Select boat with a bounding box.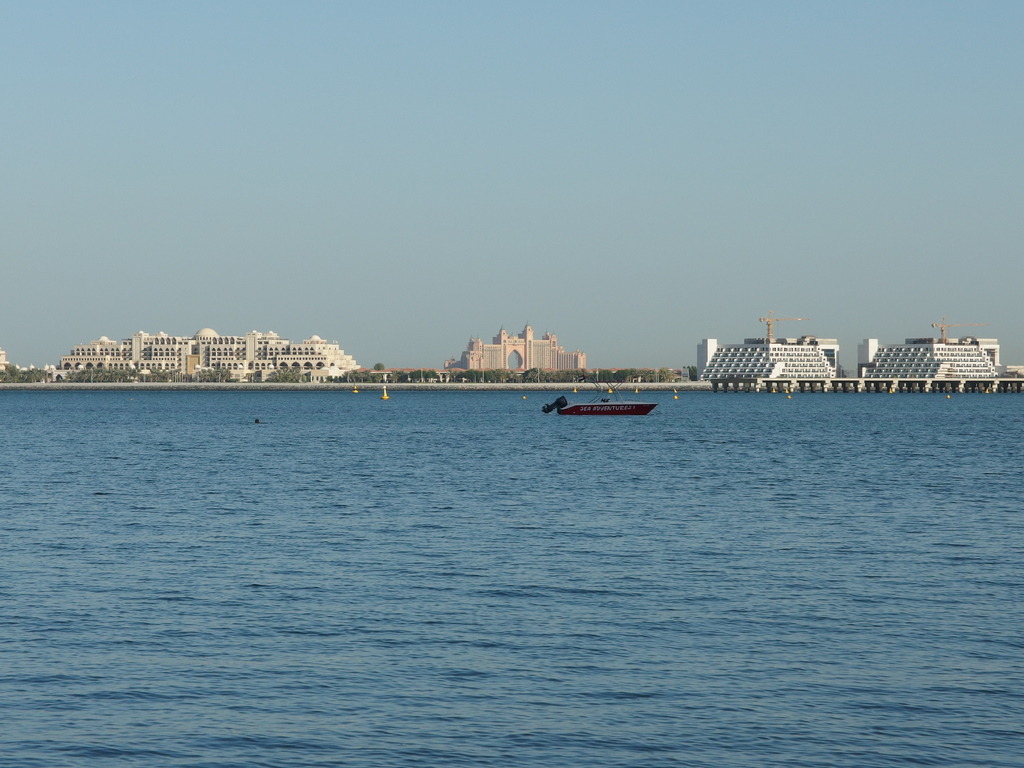
{"left": 542, "top": 393, "right": 658, "bottom": 417}.
